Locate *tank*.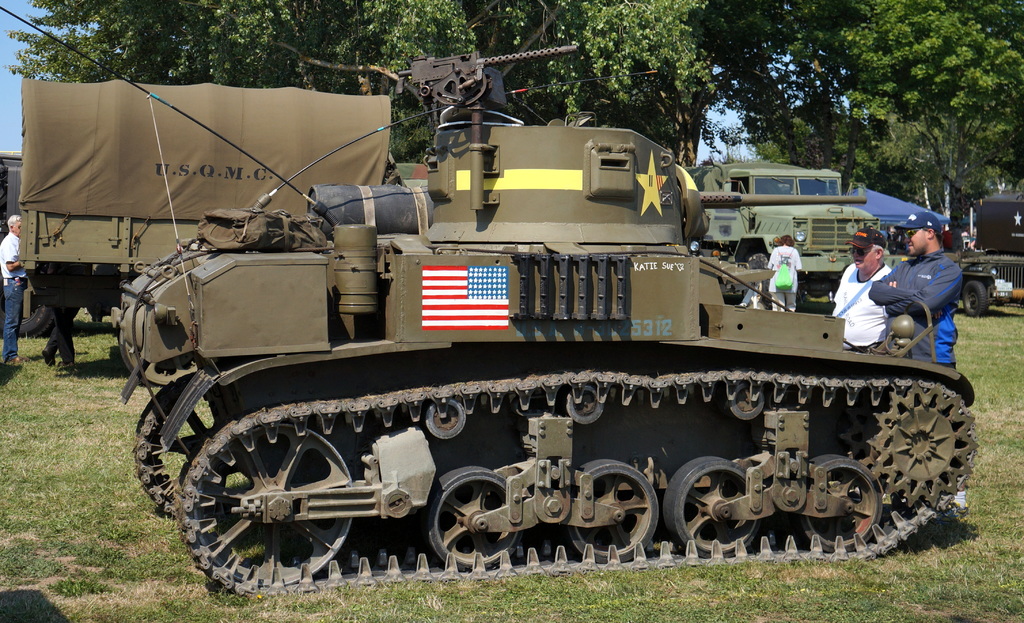
Bounding box: x1=0 y1=1 x2=976 y2=600.
